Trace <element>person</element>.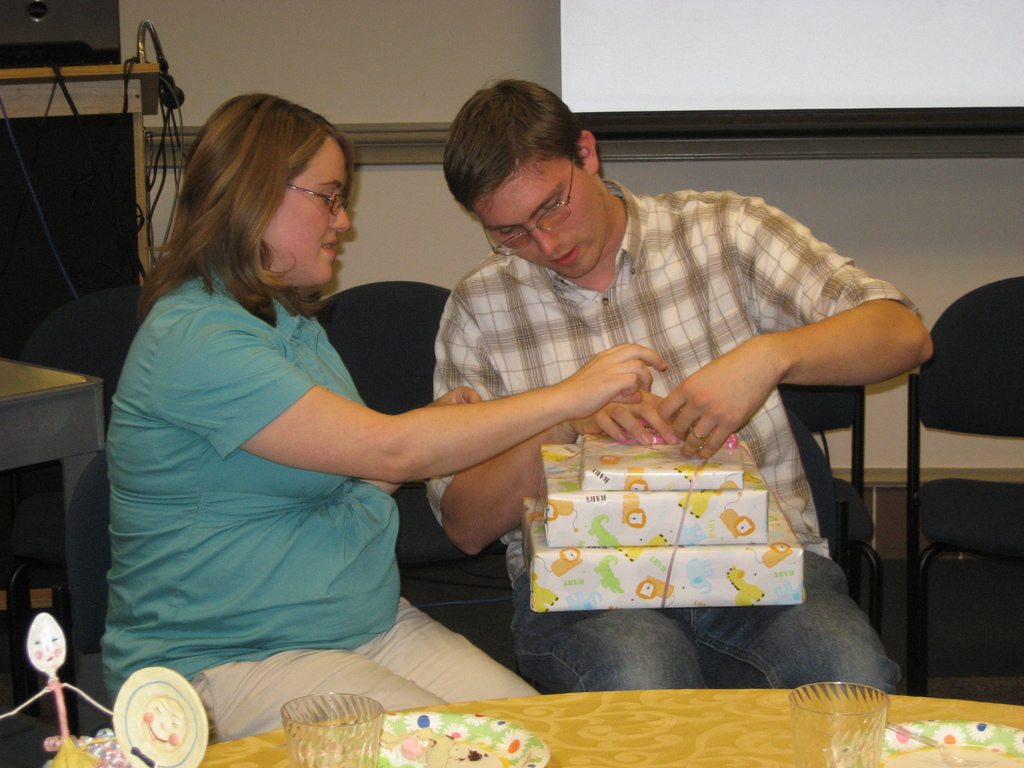
Traced to [left=104, top=92, right=682, bottom=760].
